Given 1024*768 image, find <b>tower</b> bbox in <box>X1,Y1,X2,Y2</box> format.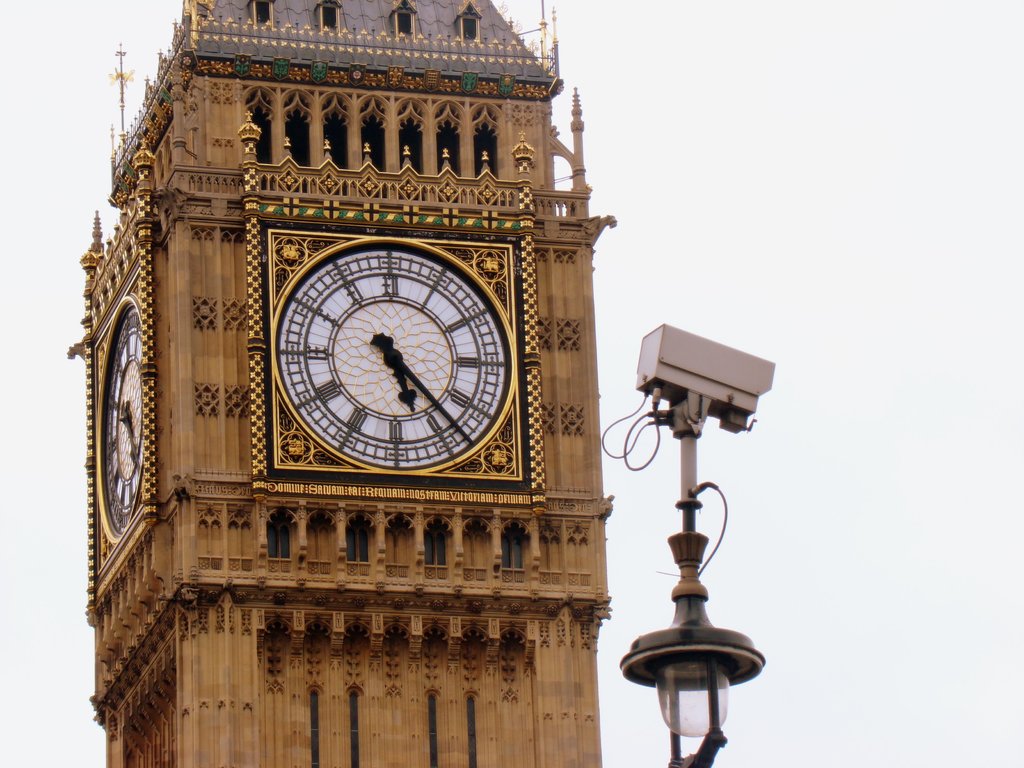
<box>66,0,614,767</box>.
